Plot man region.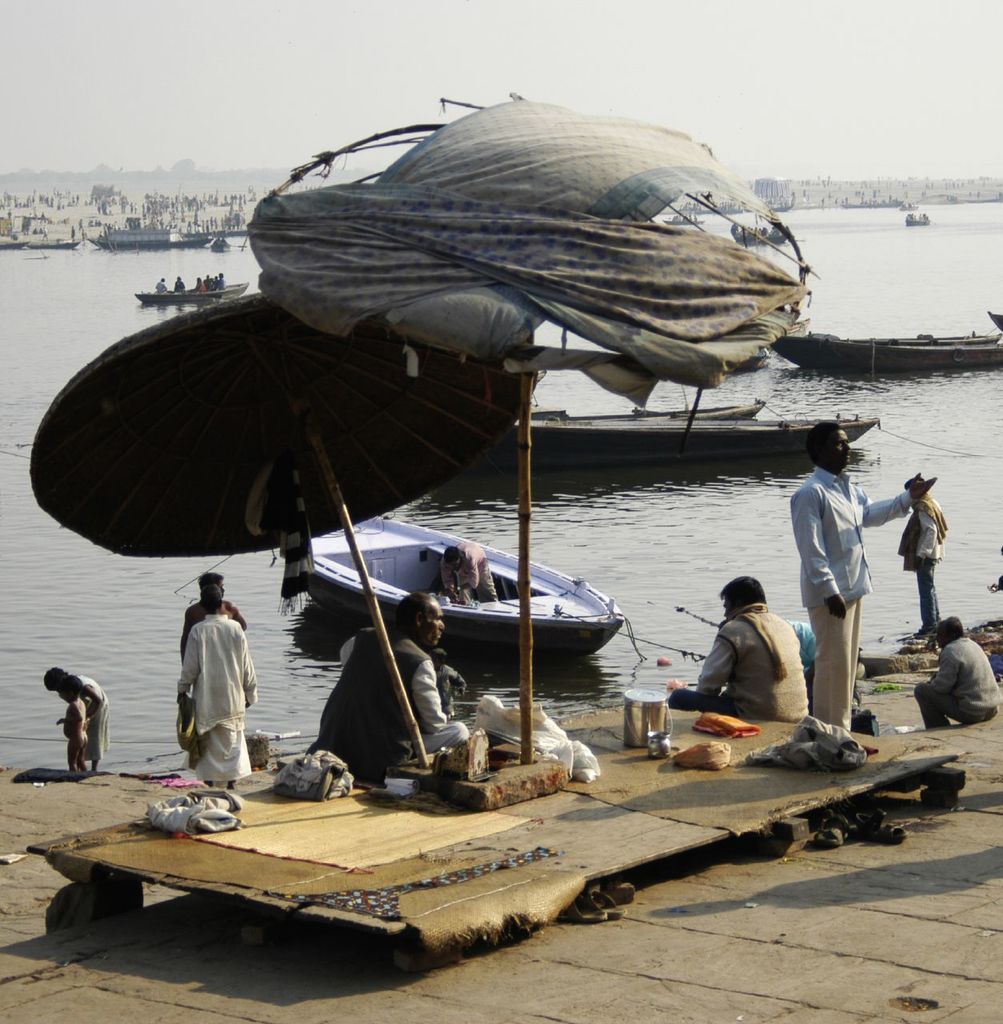
Plotted at 195:272:206:285.
